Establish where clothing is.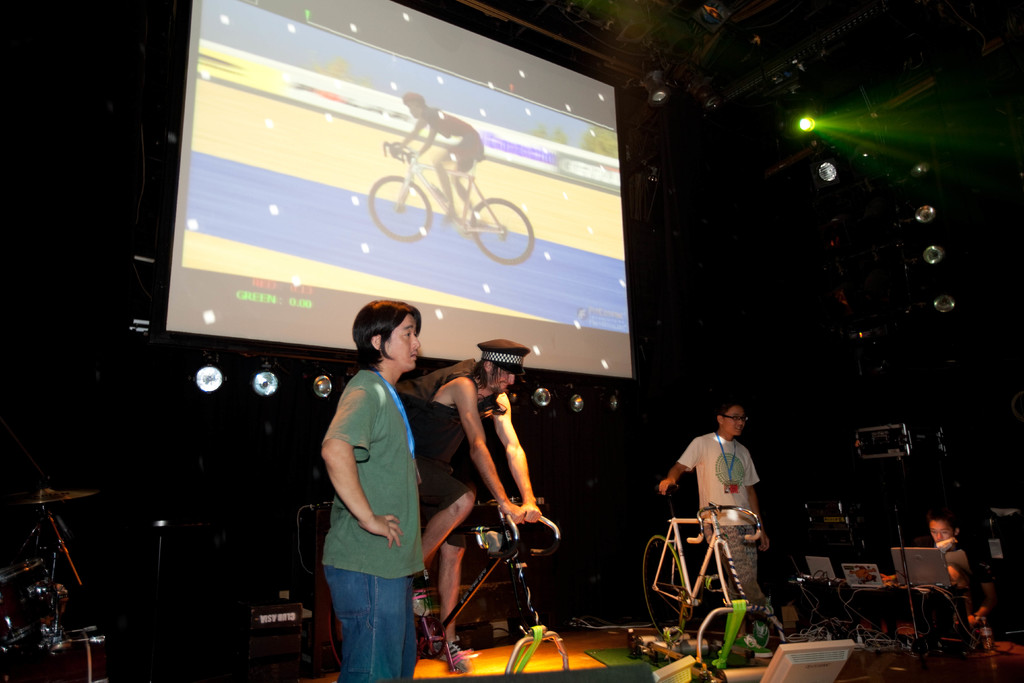
Established at 420, 375, 502, 532.
